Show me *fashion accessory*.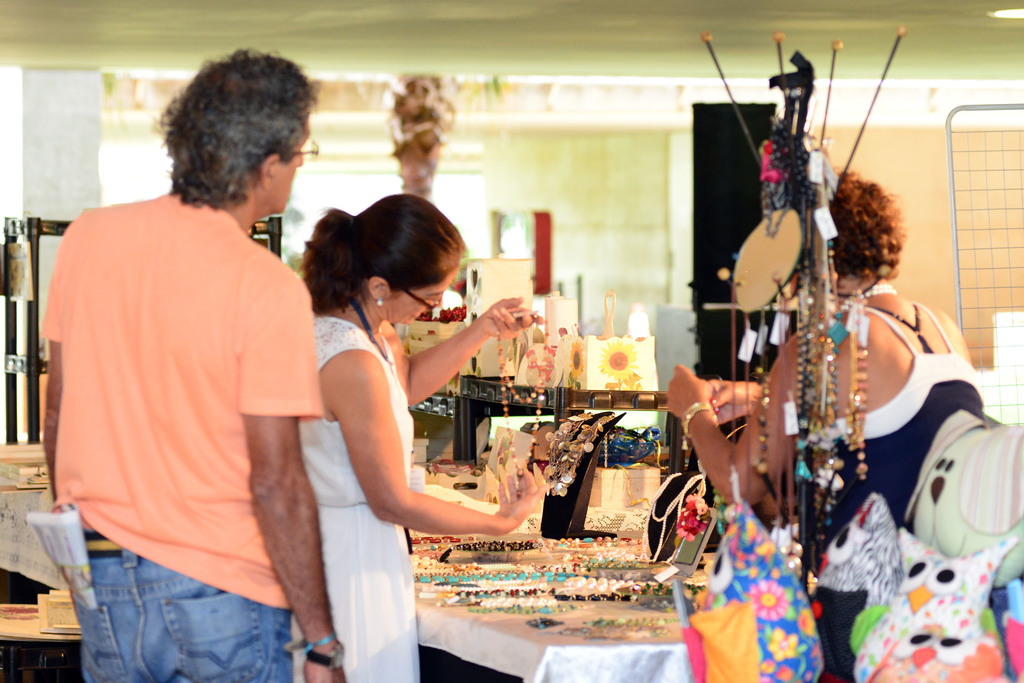
*fashion accessory* is here: {"x1": 555, "y1": 614, "x2": 672, "y2": 649}.
